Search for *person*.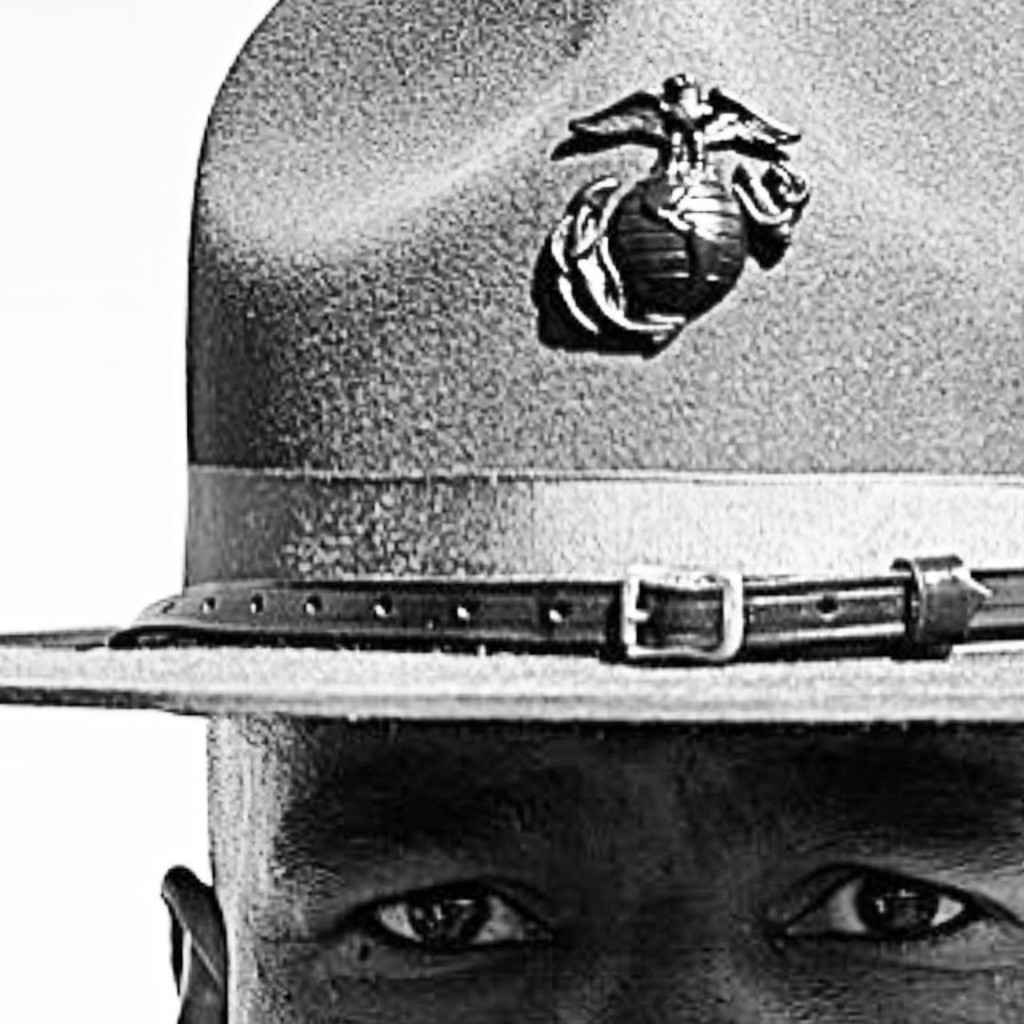
Found at pyautogui.locateOnScreen(0, 2, 1022, 1022).
